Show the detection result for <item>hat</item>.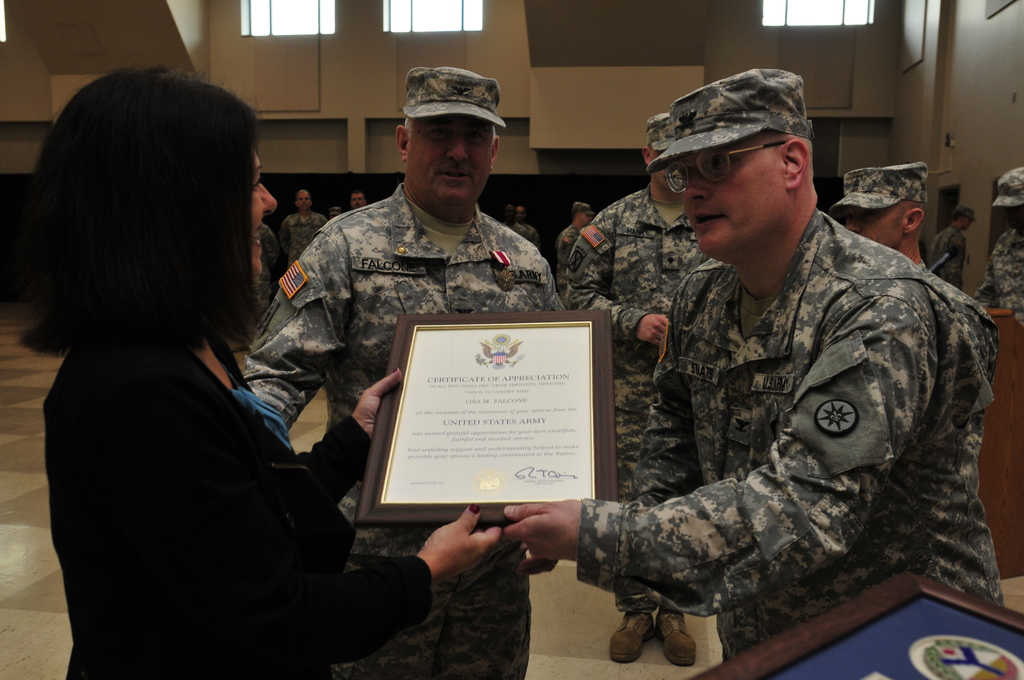
[x1=573, y1=202, x2=596, y2=218].
